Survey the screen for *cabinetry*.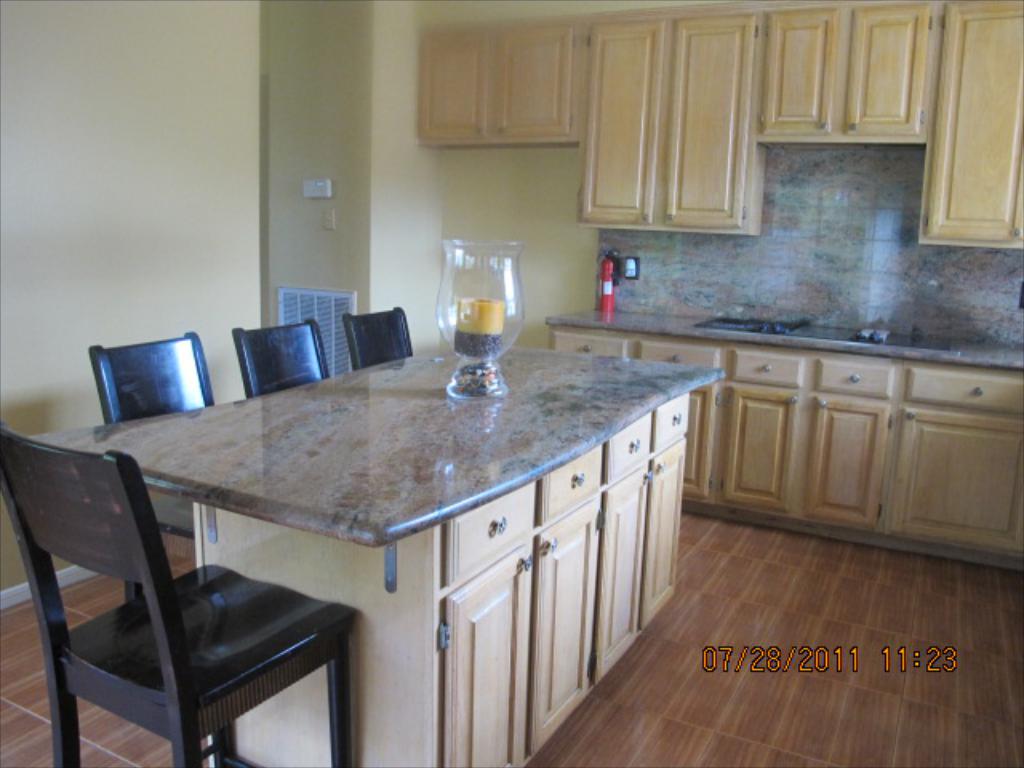
Survey found: bbox=(597, 390, 685, 678).
